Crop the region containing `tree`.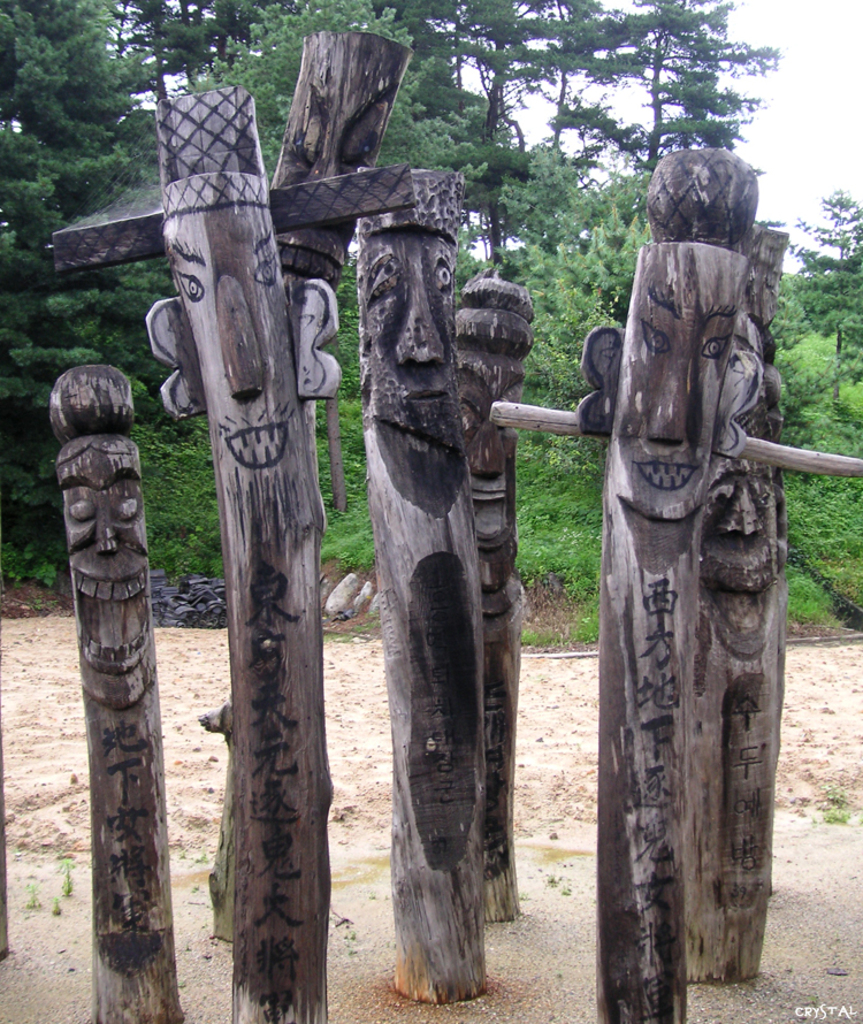
Crop region: pyautogui.locateOnScreen(791, 179, 862, 404).
